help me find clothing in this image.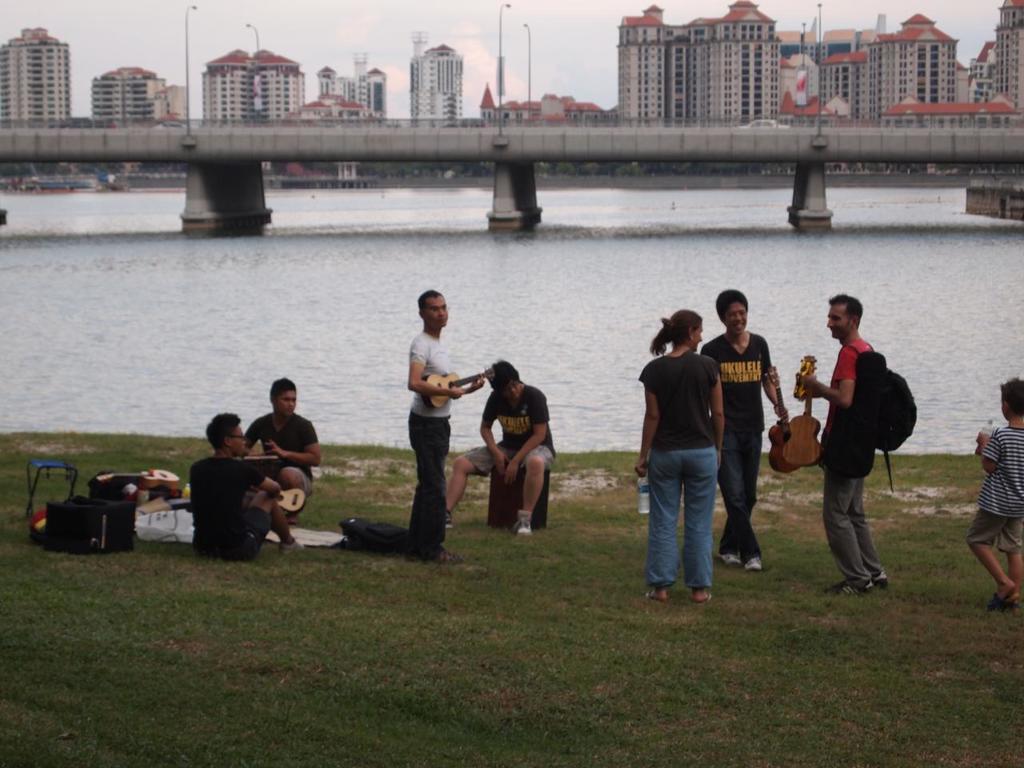
Found it: 406, 330, 454, 550.
